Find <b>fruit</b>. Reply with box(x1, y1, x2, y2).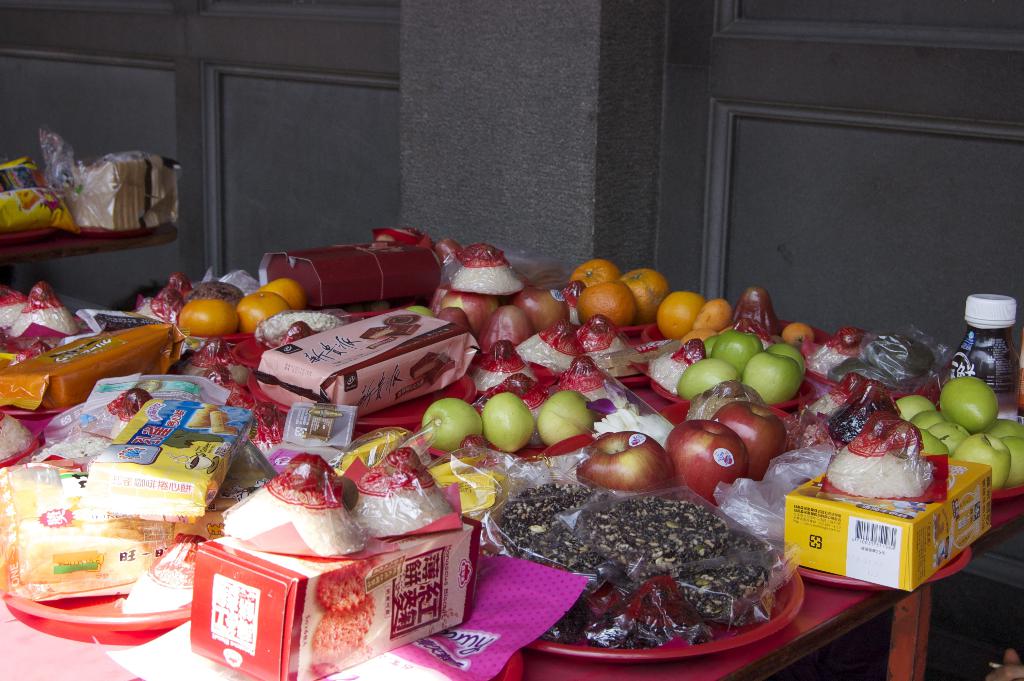
box(437, 290, 500, 339).
